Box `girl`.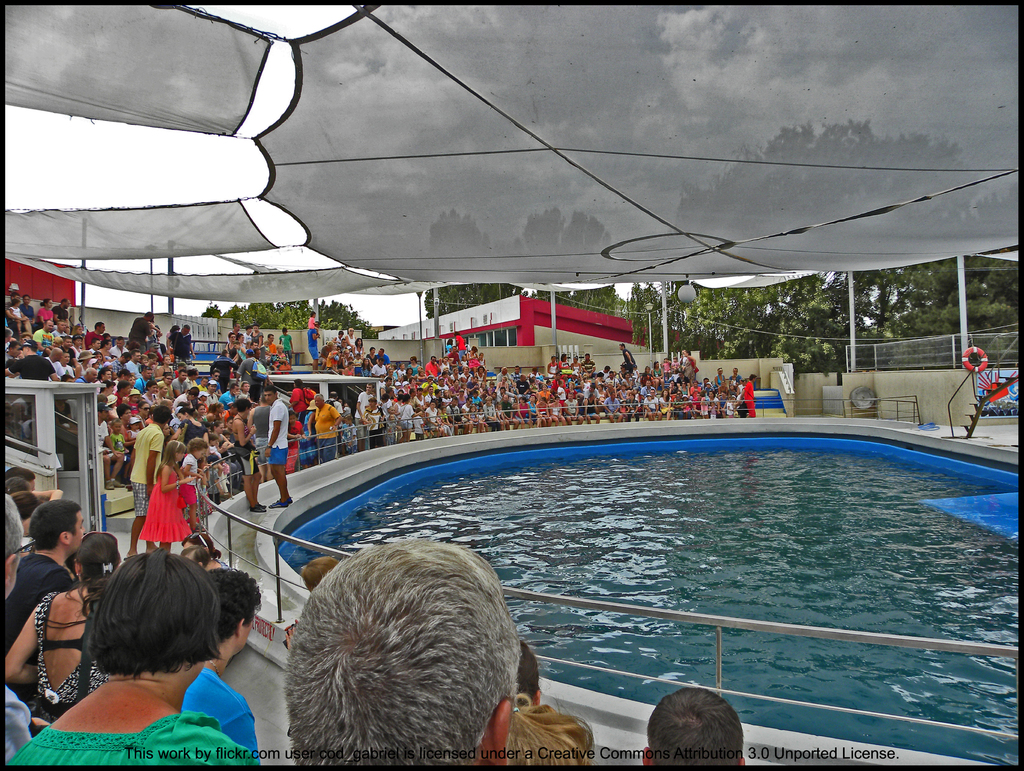
BBox(487, 378, 495, 394).
